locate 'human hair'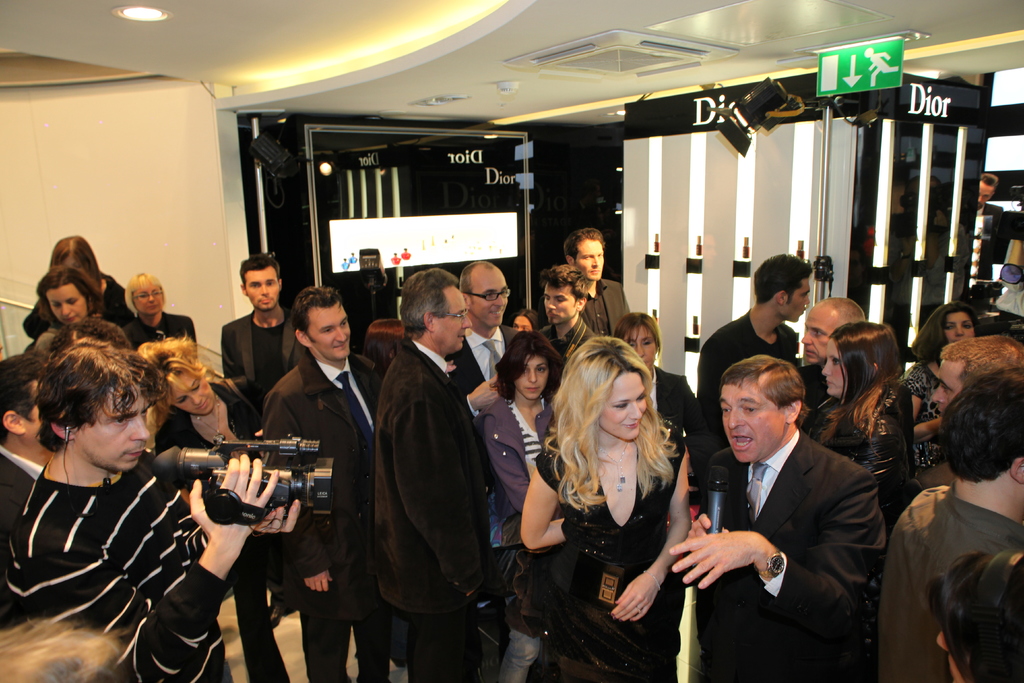
crop(30, 266, 102, 329)
